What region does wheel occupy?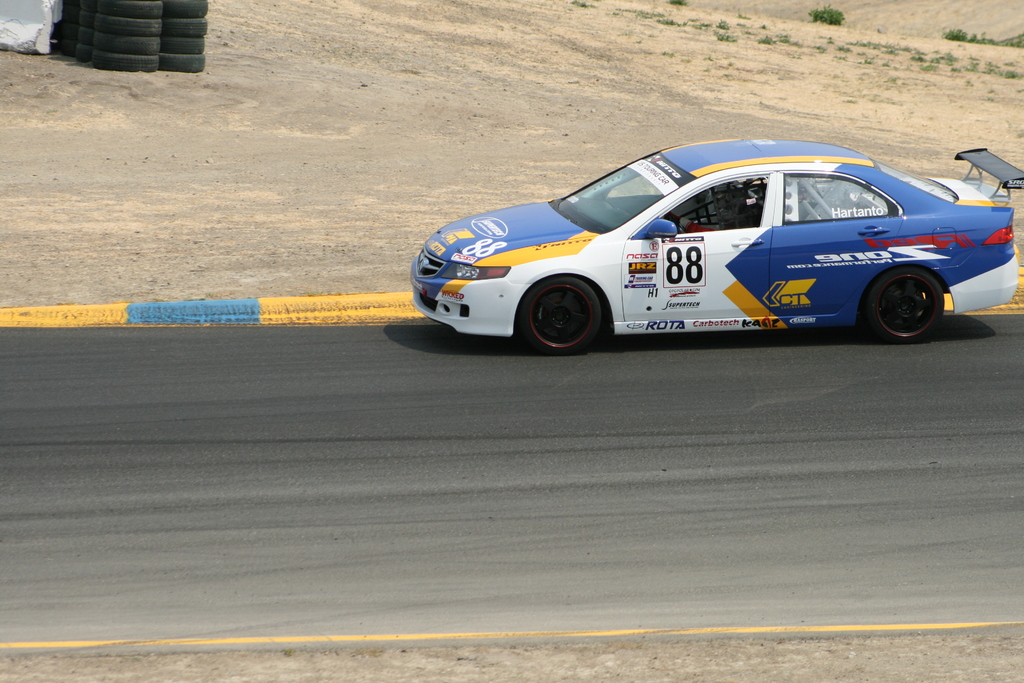
[163,37,205,52].
